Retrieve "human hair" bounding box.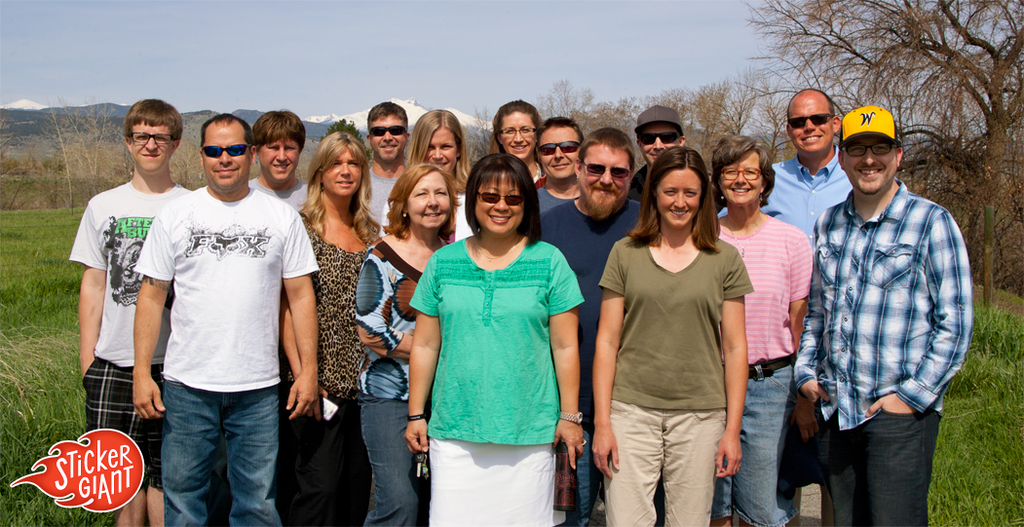
Bounding box: 463 152 535 240.
